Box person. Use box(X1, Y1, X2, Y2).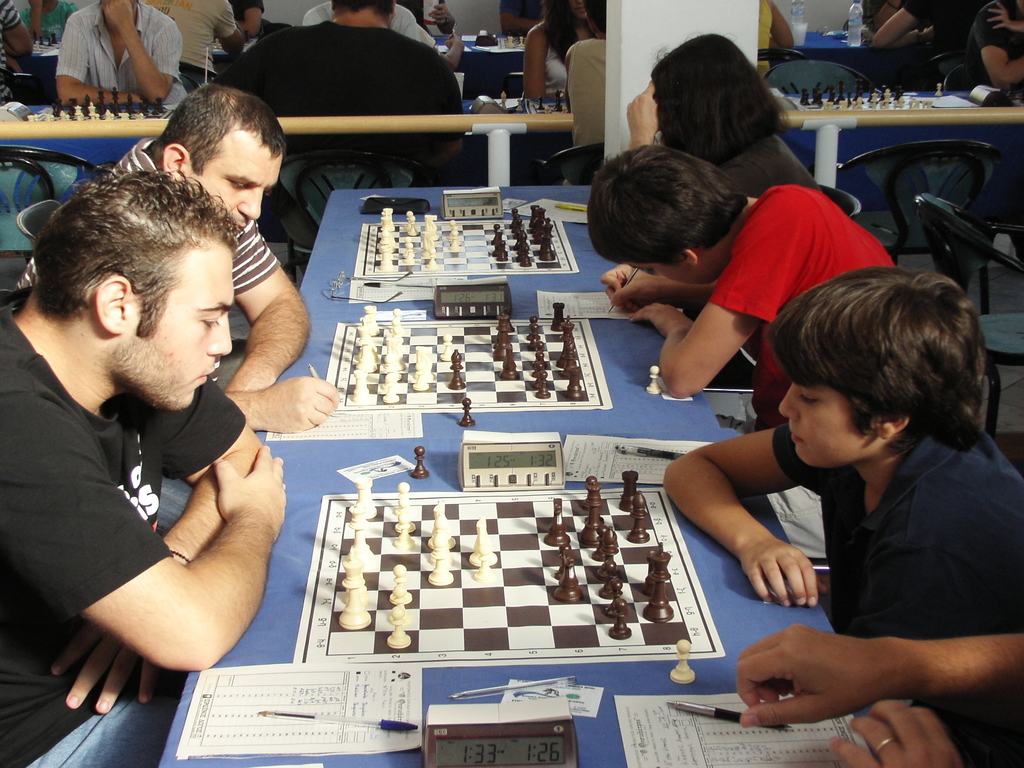
box(11, 84, 340, 436).
